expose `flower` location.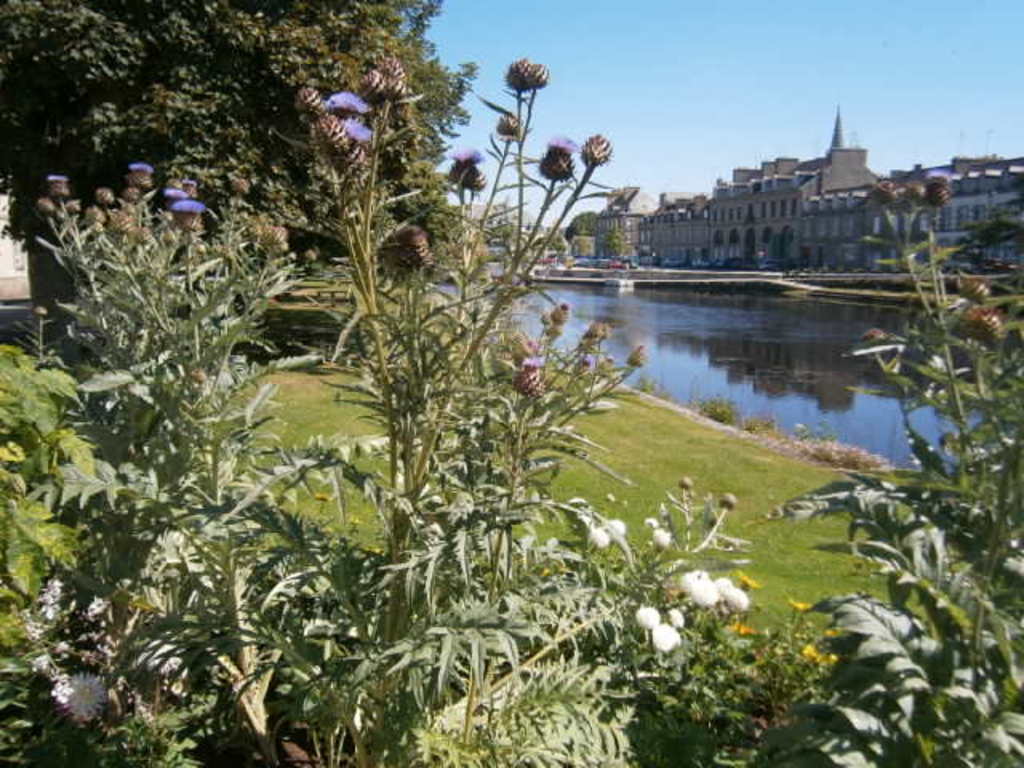
Exposed at [left=539, top=136, right=579, bottom=178].
